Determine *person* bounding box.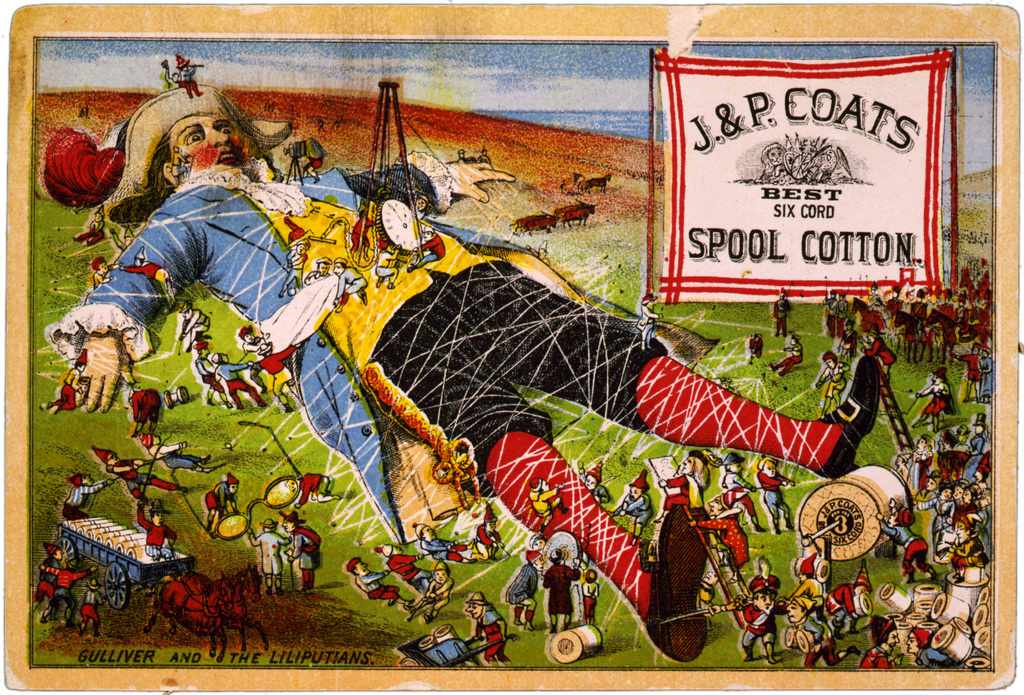
Determined: [411, 522, 480, 560].
